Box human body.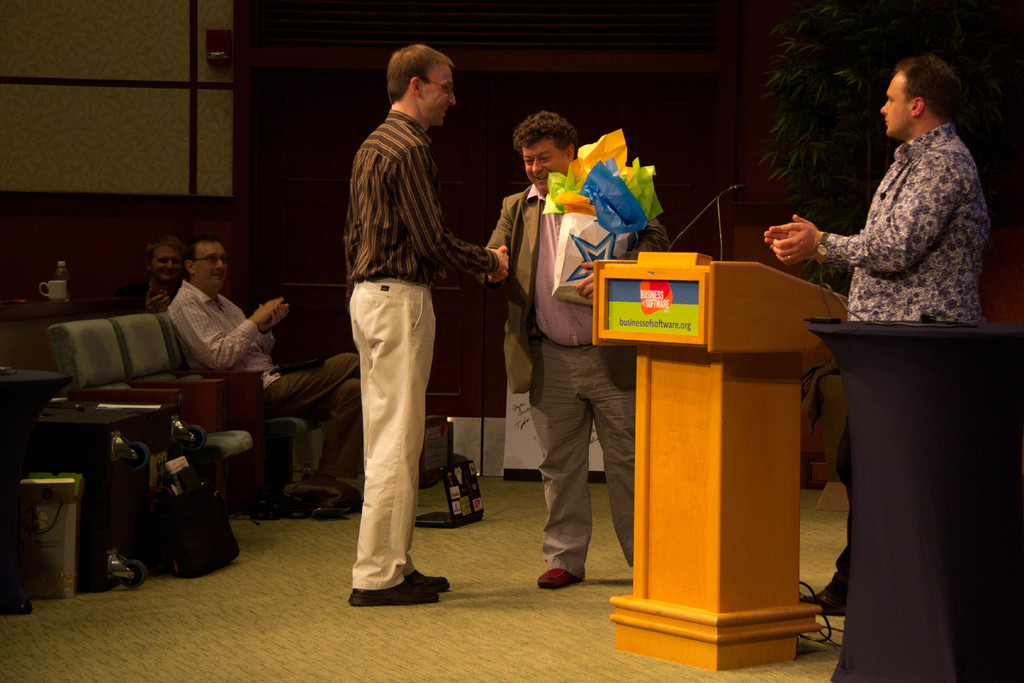
x1=168 y1=223 x2=378 y2=491.
